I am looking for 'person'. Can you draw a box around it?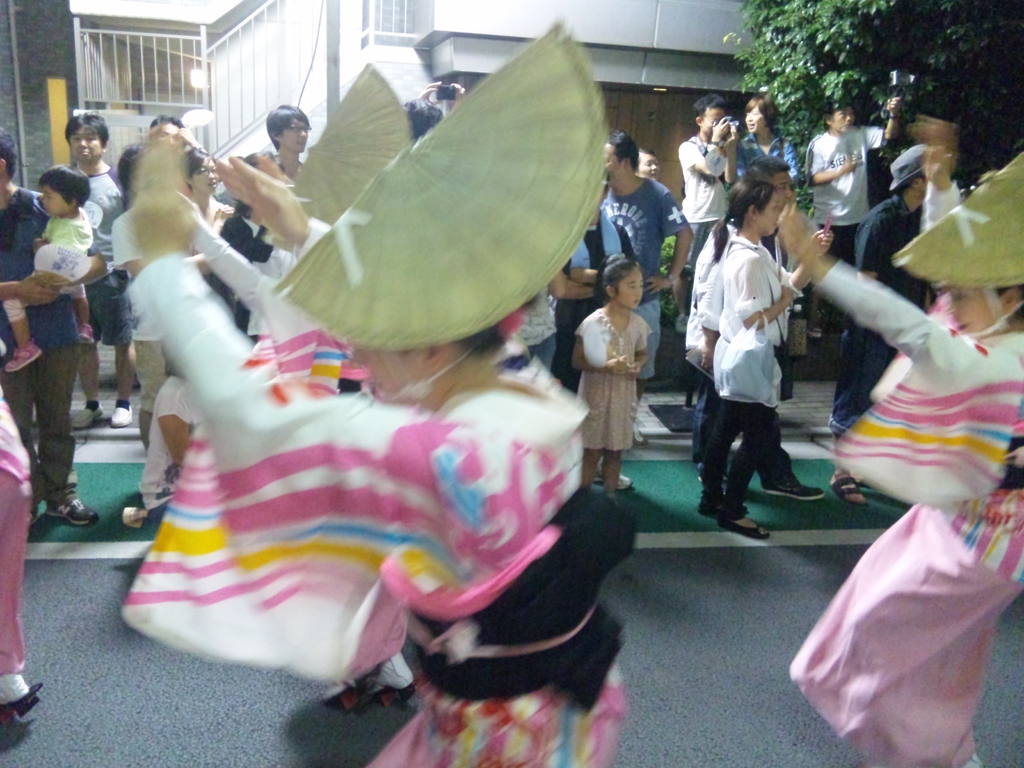
Sure, the bounding box is (x1=1, y1=163, x2=93, y2=374).
